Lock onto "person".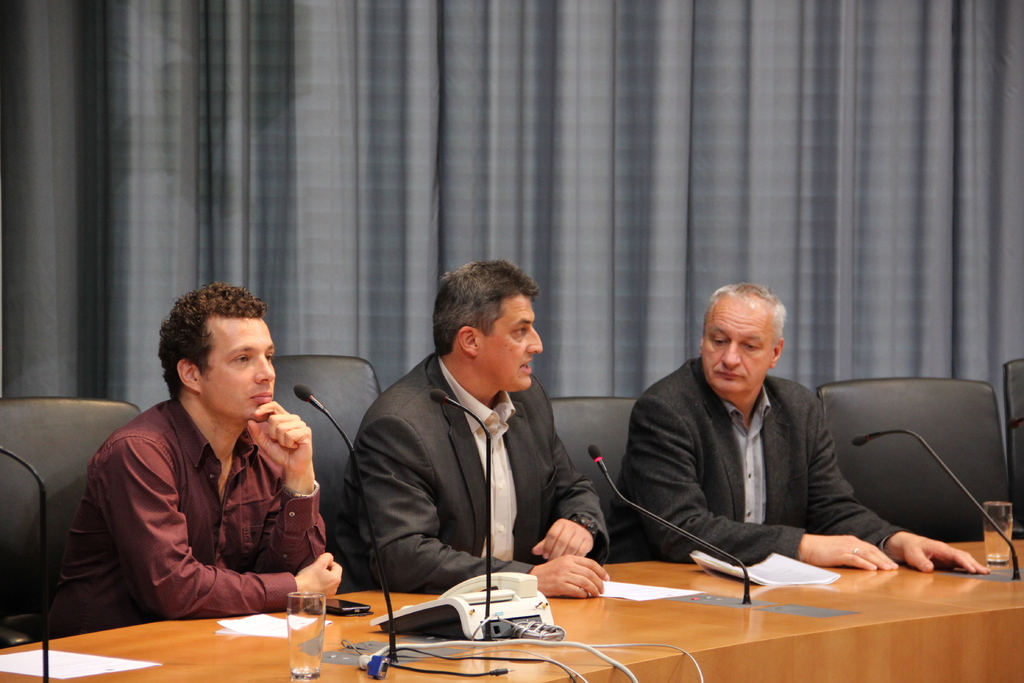
Locked: x1=356 y1=253 x2=592 y2=660.
